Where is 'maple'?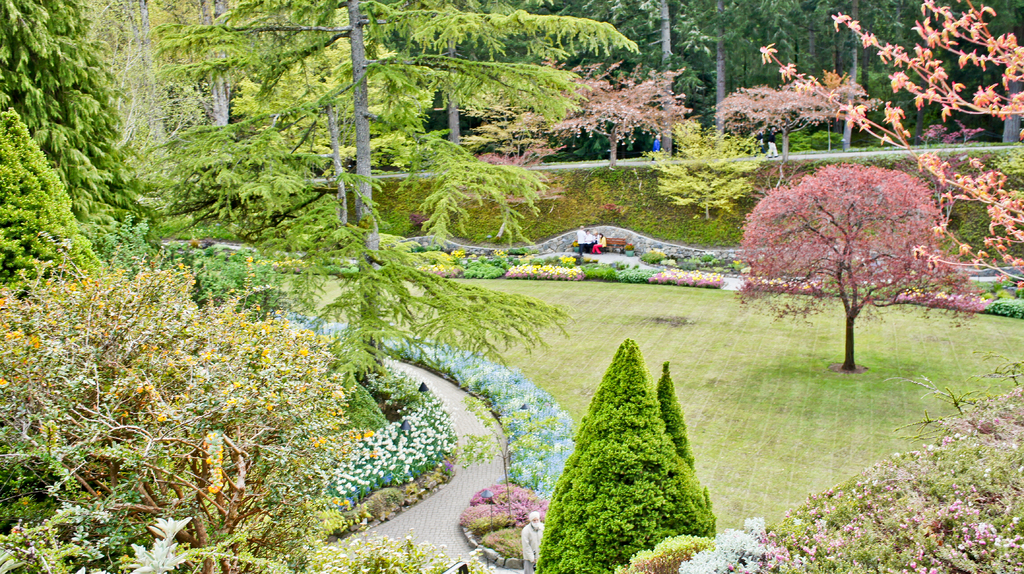
704, 86, 839, 173.
